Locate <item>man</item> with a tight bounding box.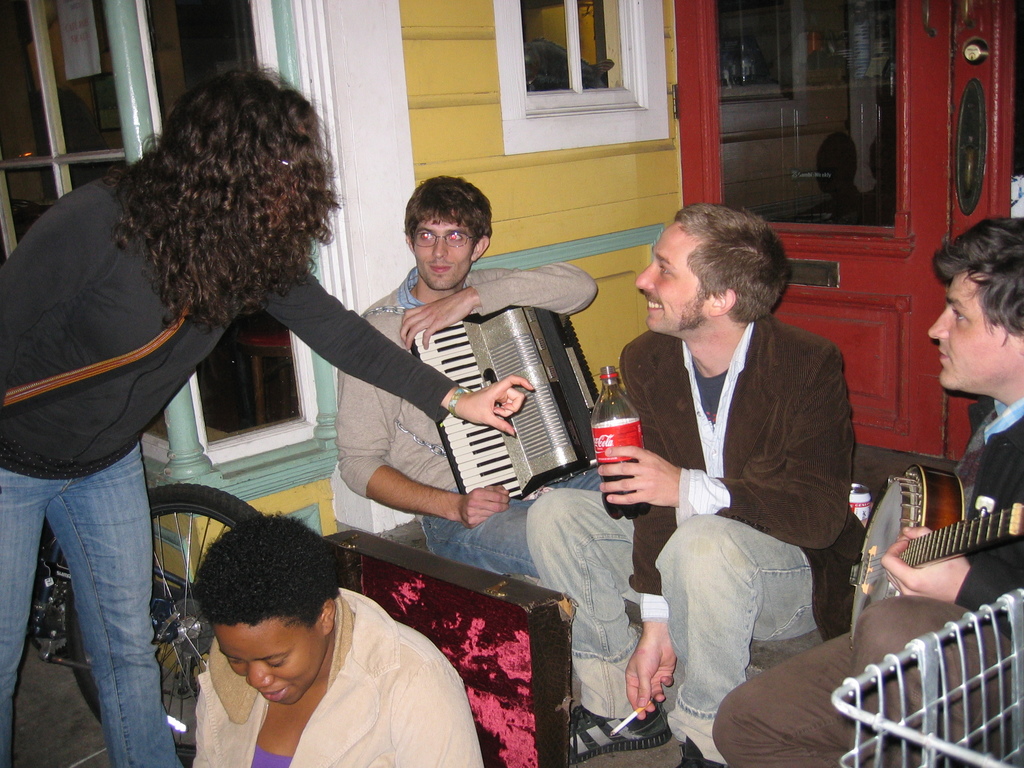
BBox(884, 223, 1023, 641).
